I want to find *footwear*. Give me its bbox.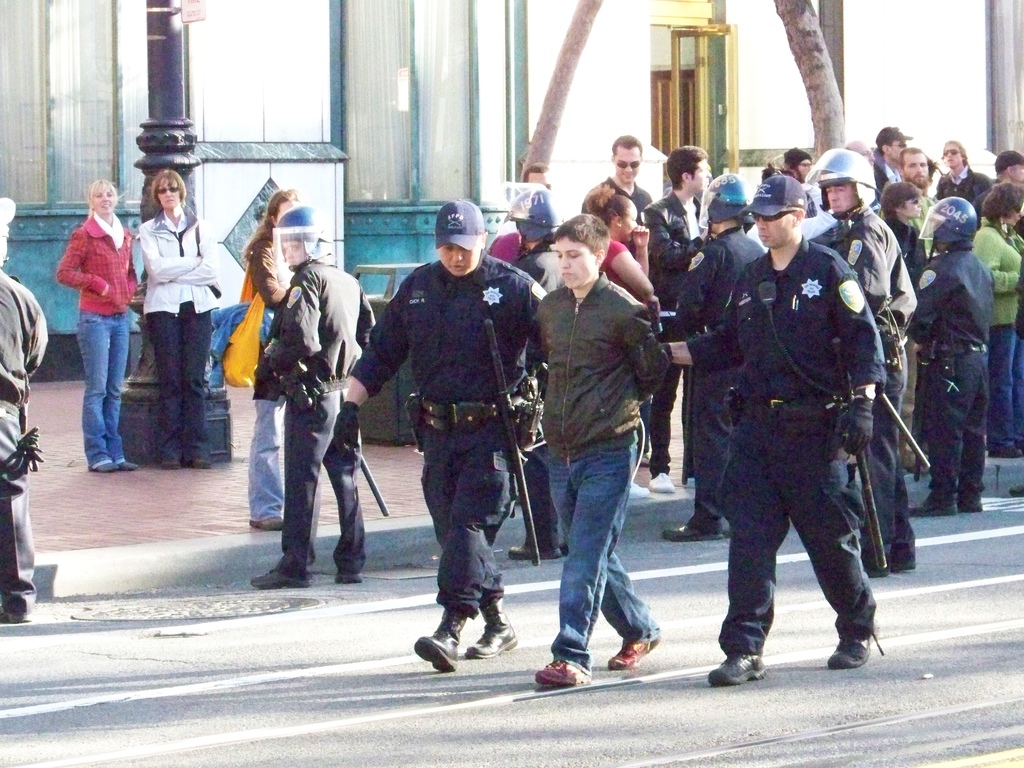
{"x1": 1009, "y1": 482, "x2": 1023, "y2": 502}.
